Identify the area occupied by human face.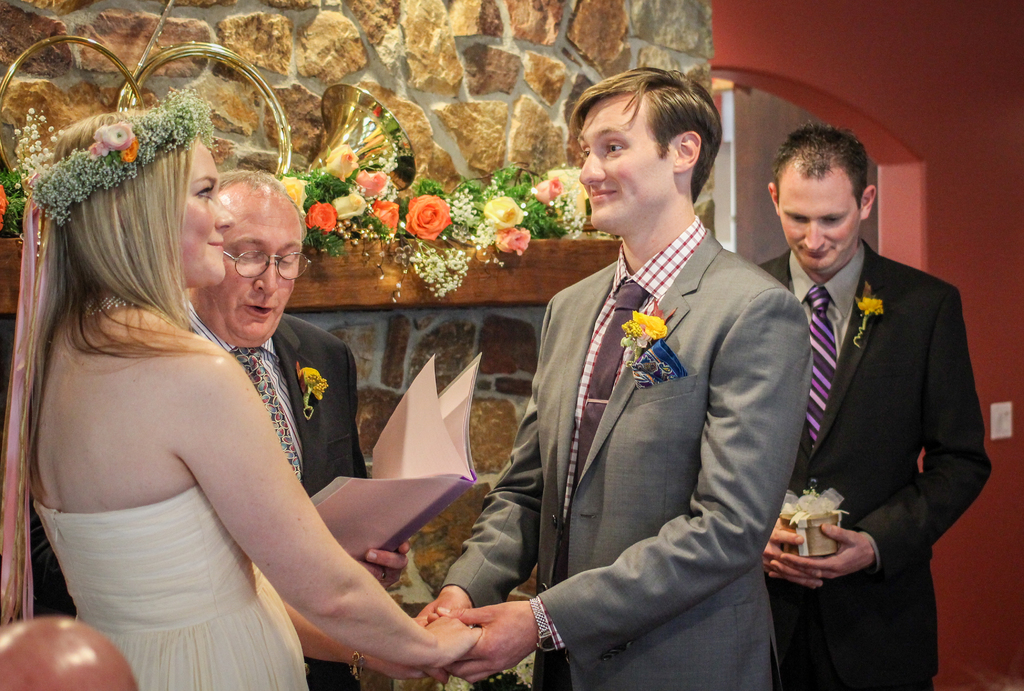
Area: 776, 185, 856, 269.
